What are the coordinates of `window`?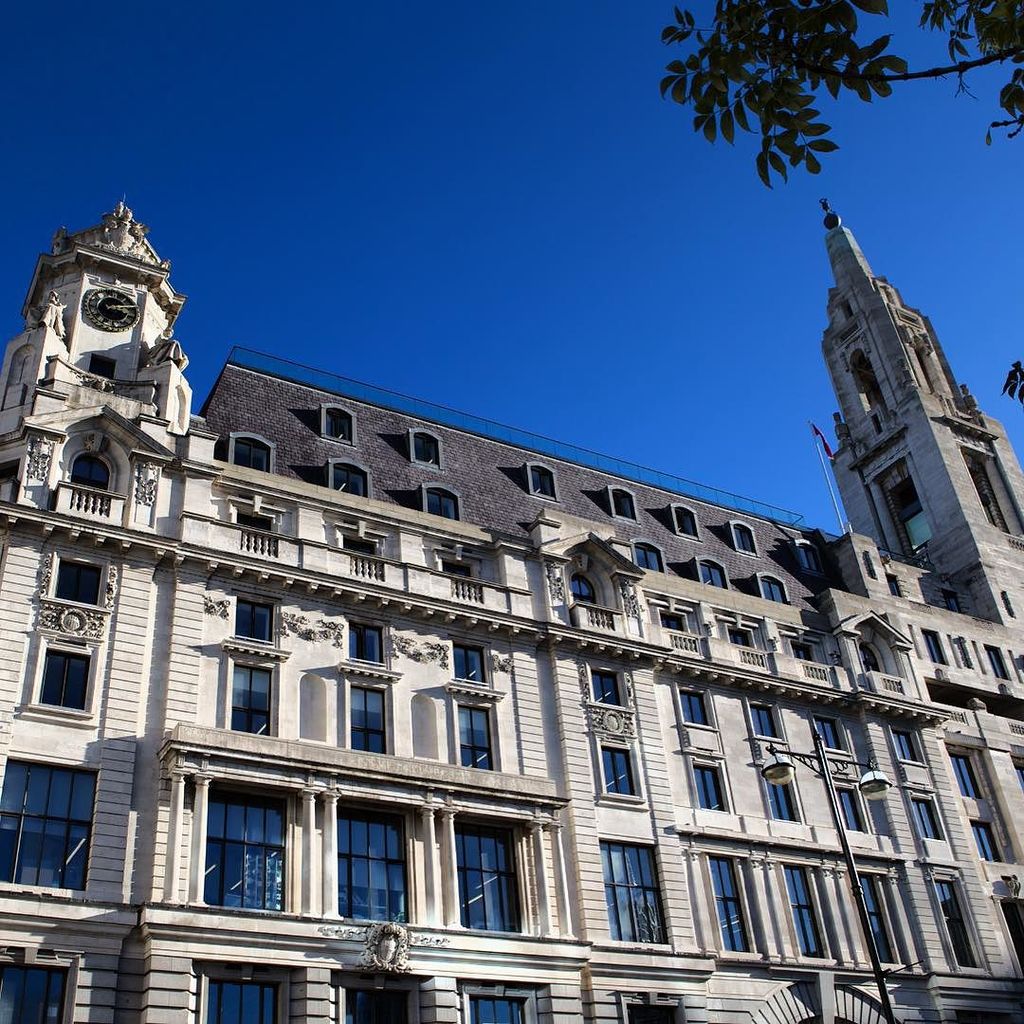
detection(597, 751, 638, 792).
